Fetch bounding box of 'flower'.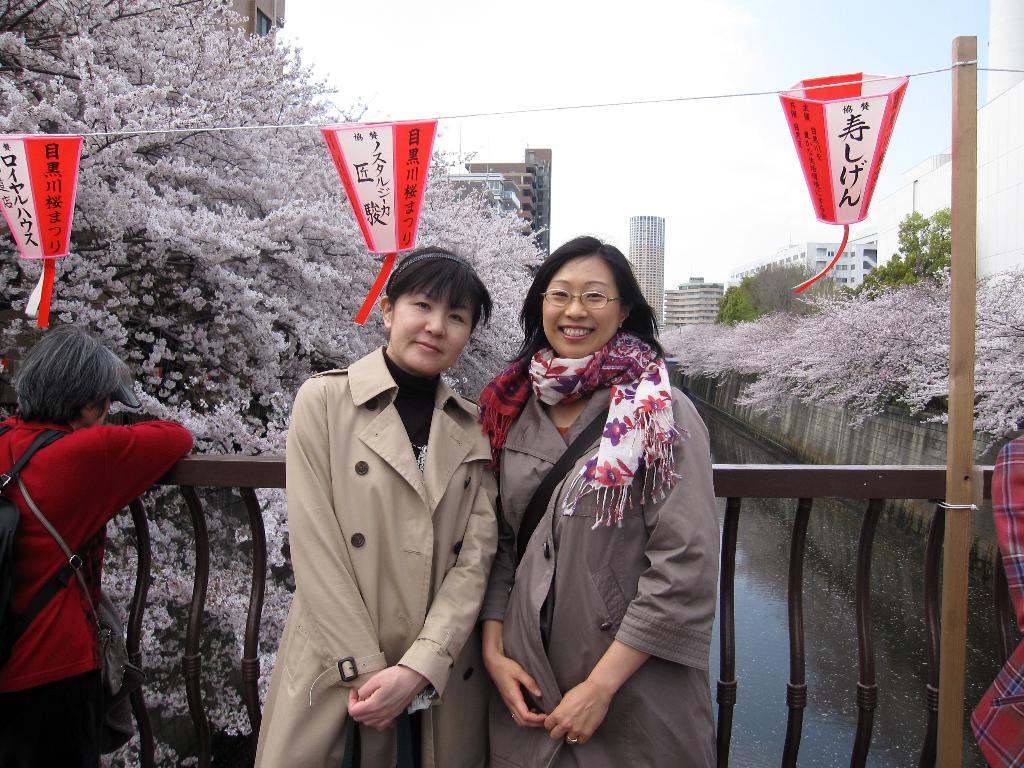
Bbox: (602,418,629,442).
